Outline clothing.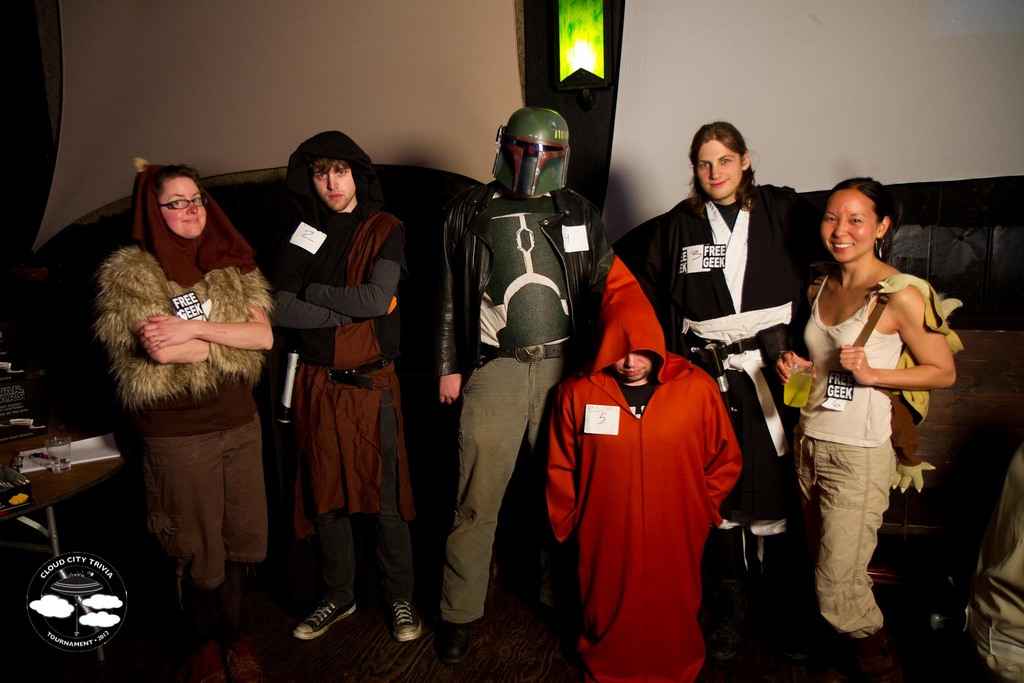
Outline: bbox=(929, 427, 1023, 682).
